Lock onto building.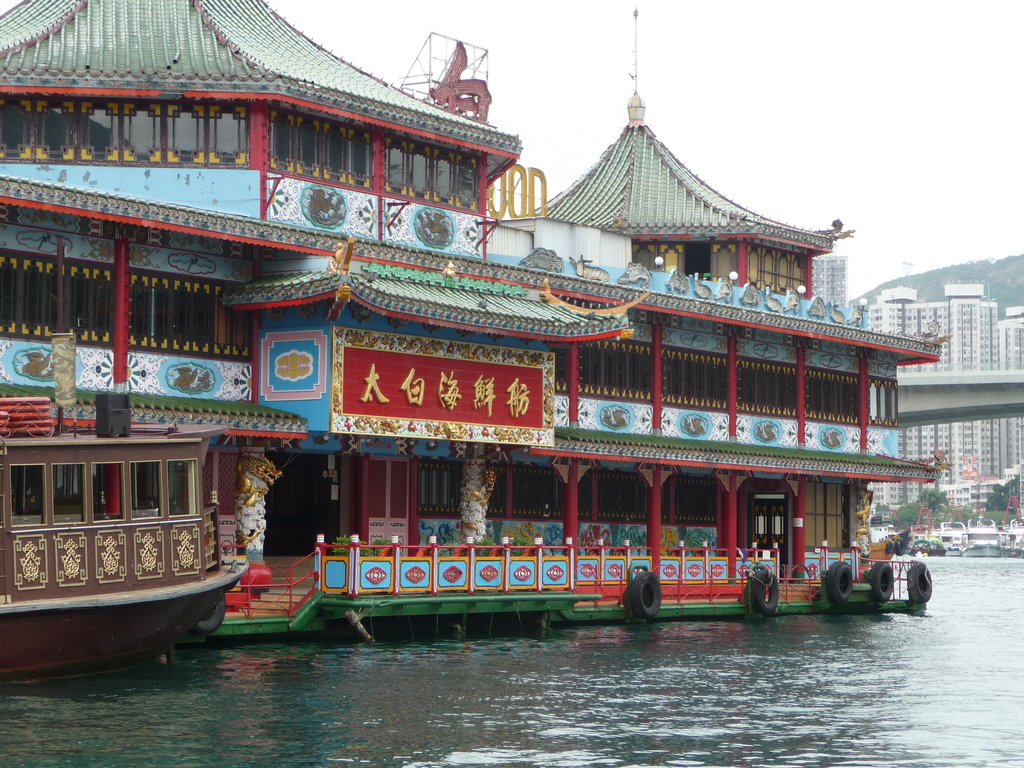
Locked: [x1=0, y1=0, x2=946, y2=644].
